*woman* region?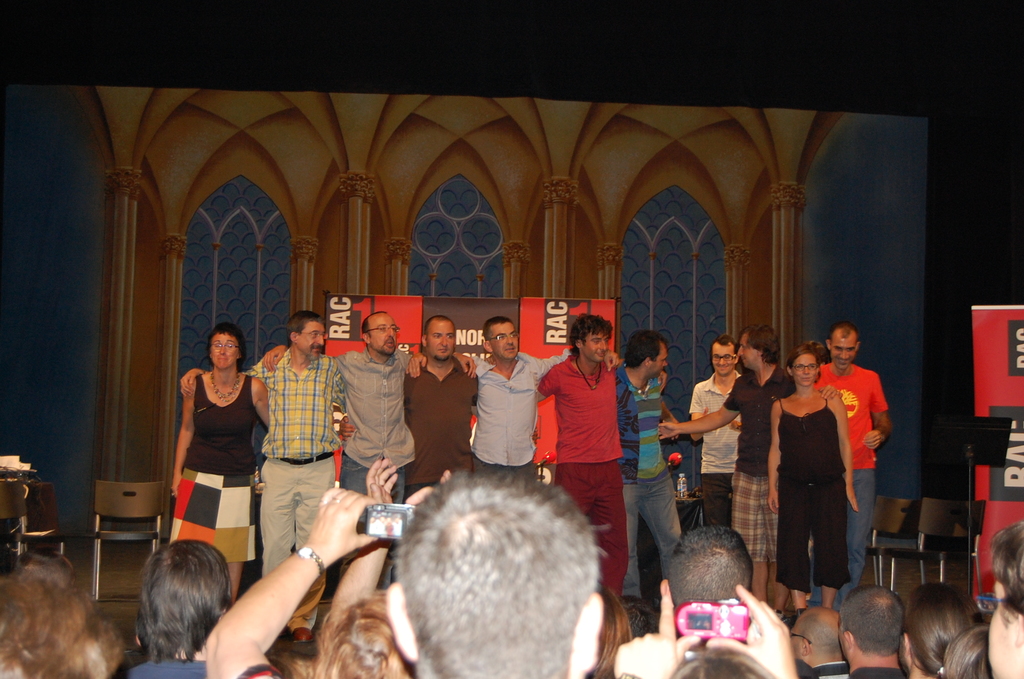
pyautogui.locateOnScreen(892, 586, 977, 678)
